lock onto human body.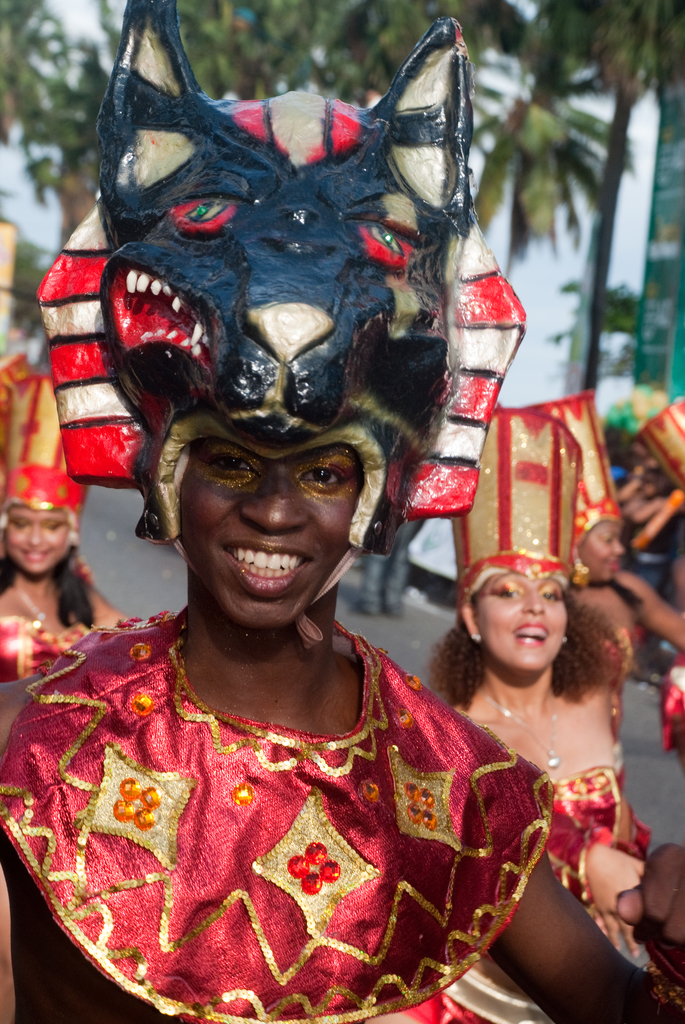
Locked: [567,566,684,686].
